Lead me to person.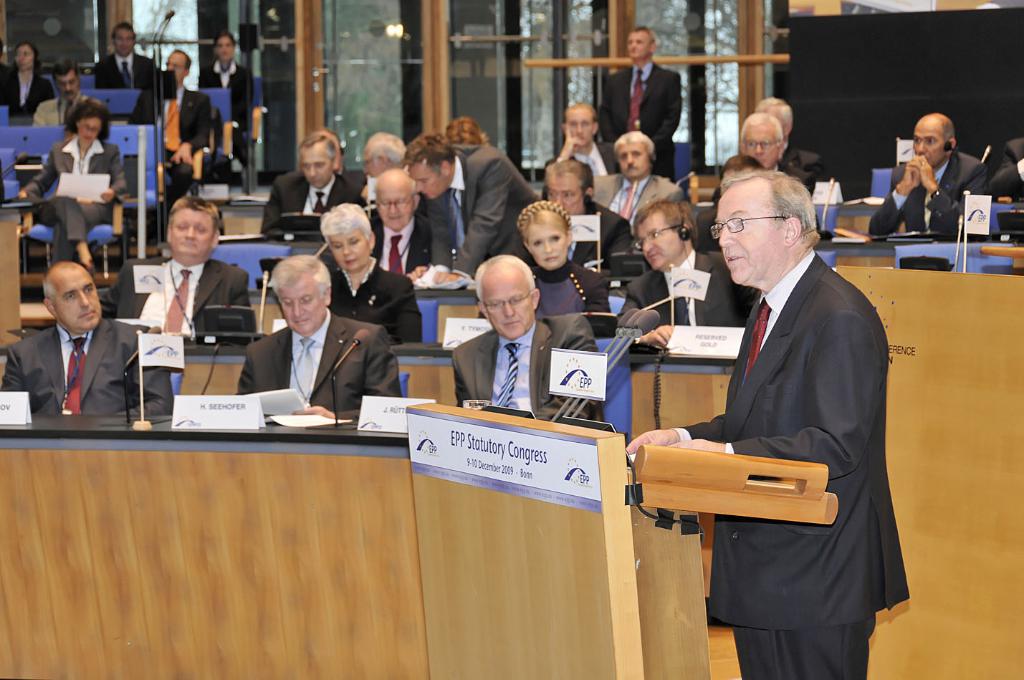
Lead to (866, 108, 988, 276).
